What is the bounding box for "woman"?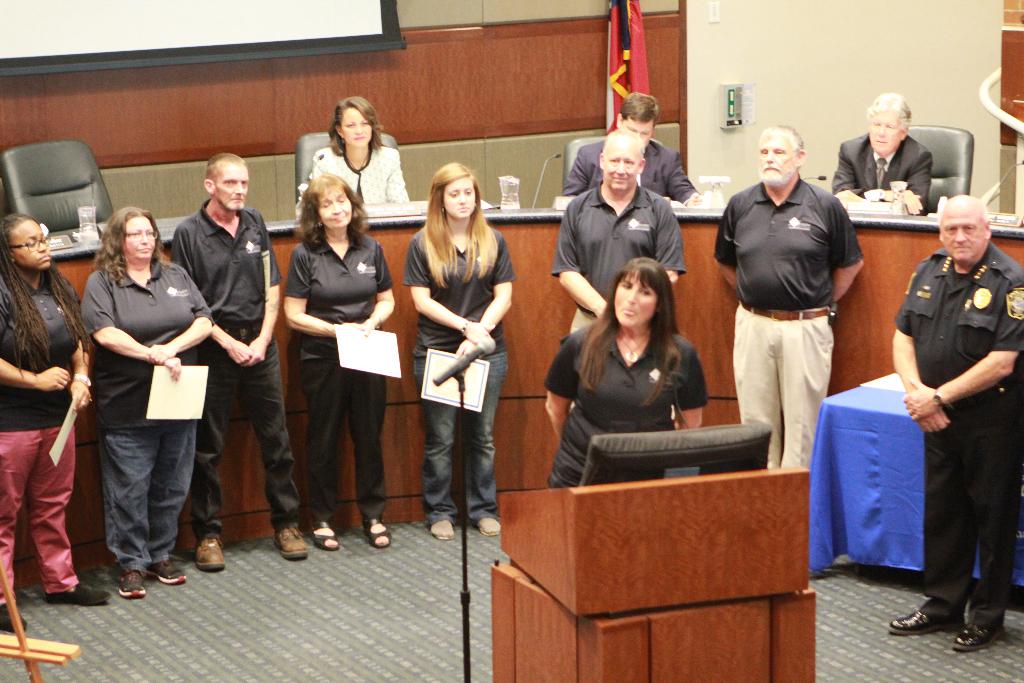
x1=300, y1=95, x2=409, y2=210.
